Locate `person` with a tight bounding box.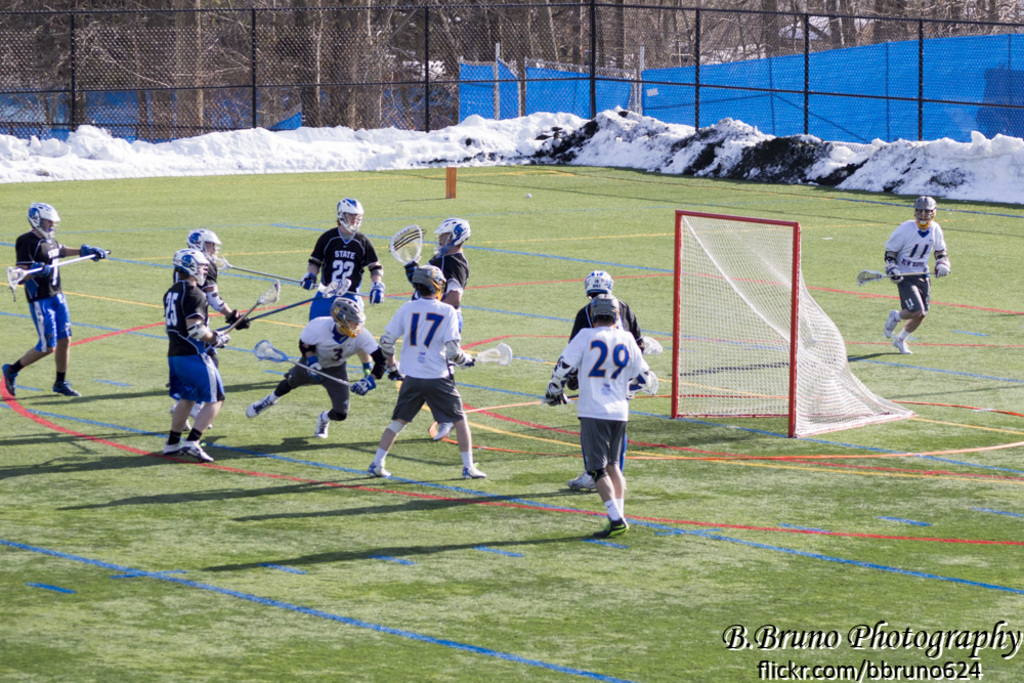
l=403, t=218, r=470, b=308.
